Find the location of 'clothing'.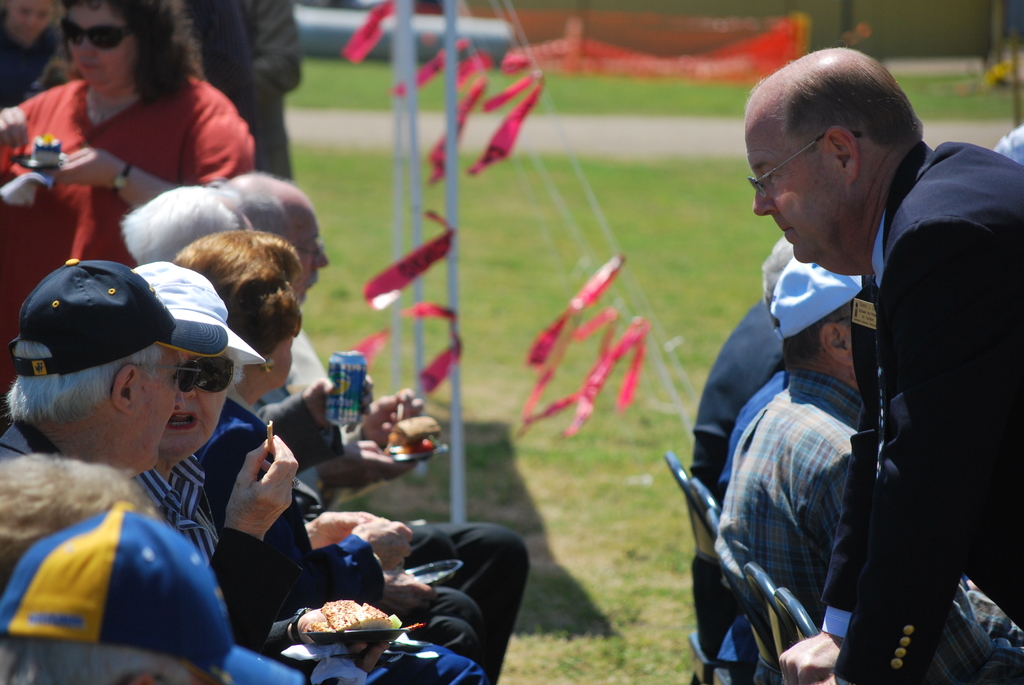
Location: bbox(0, 358, 293, 670).
